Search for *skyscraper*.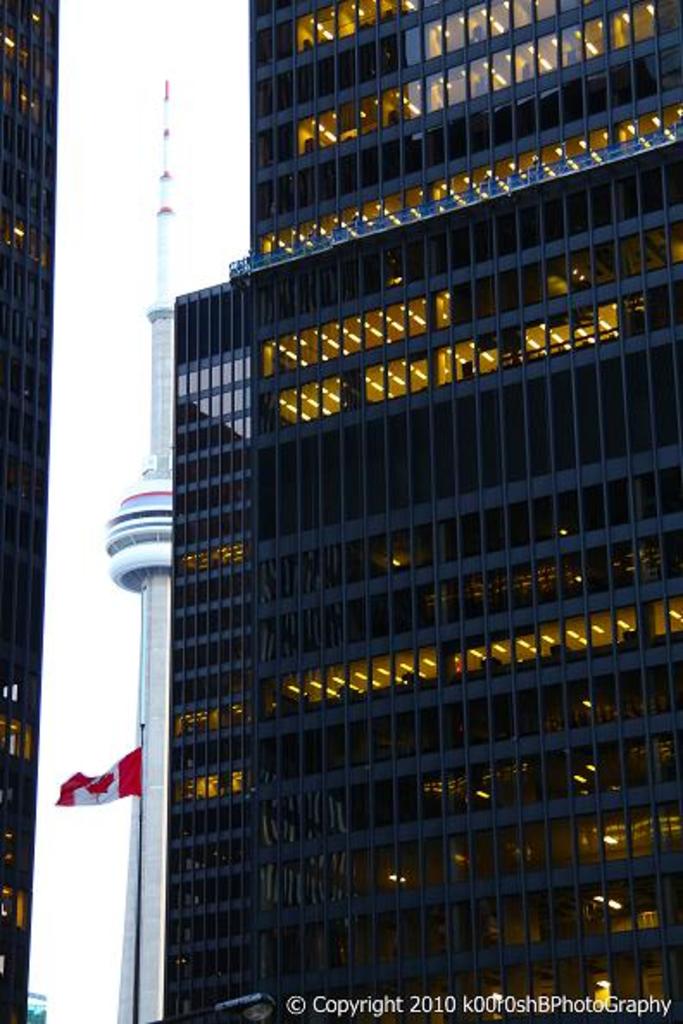
Found at BBox(93, 24, 667, 1019).
